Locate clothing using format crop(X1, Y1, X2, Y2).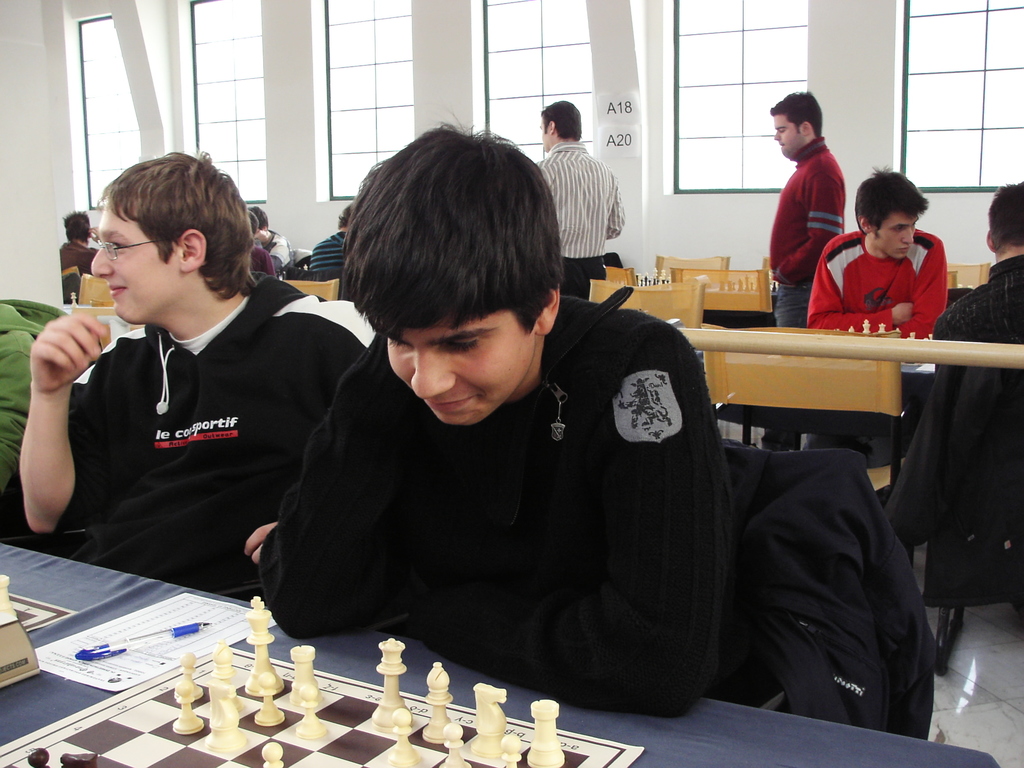
crop(50, 268, 382, 611).
